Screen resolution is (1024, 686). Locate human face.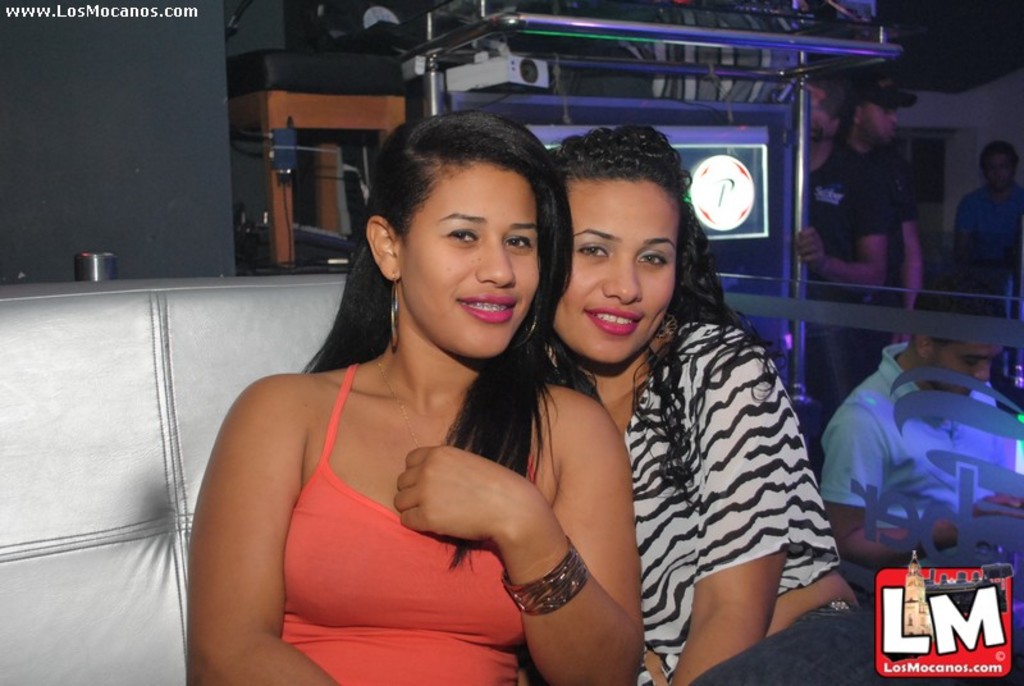
[x1=379, y1=132, x2=563, y2=348].
